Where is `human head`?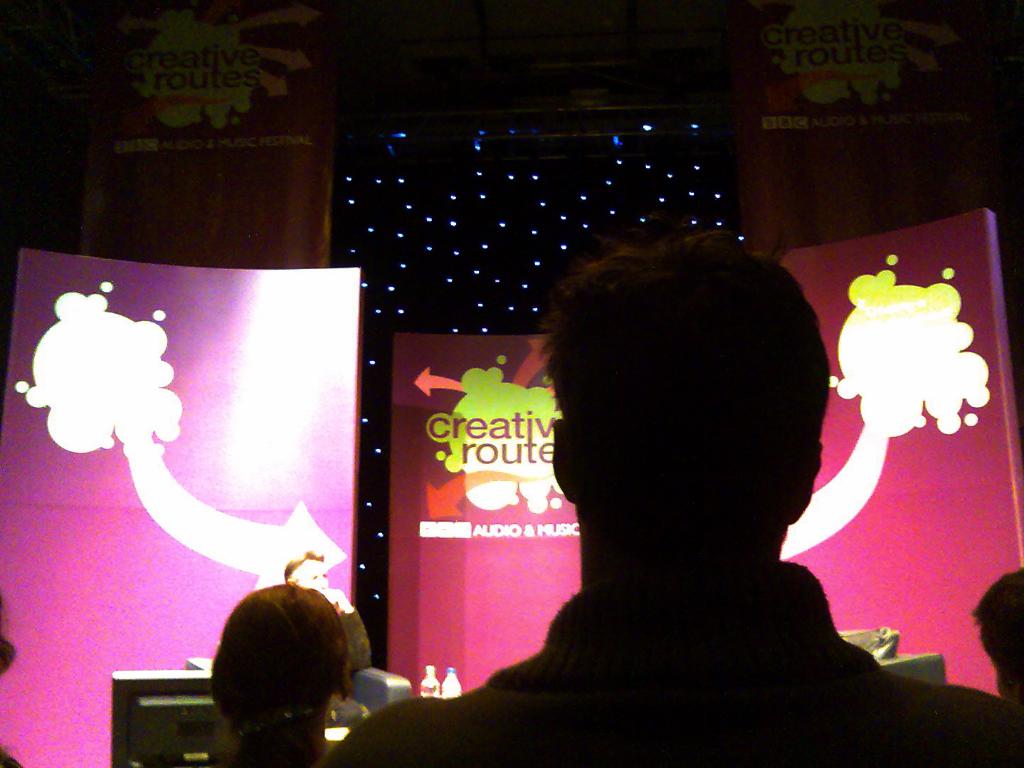
(left=213, top=584, right=347, bottom=767).
